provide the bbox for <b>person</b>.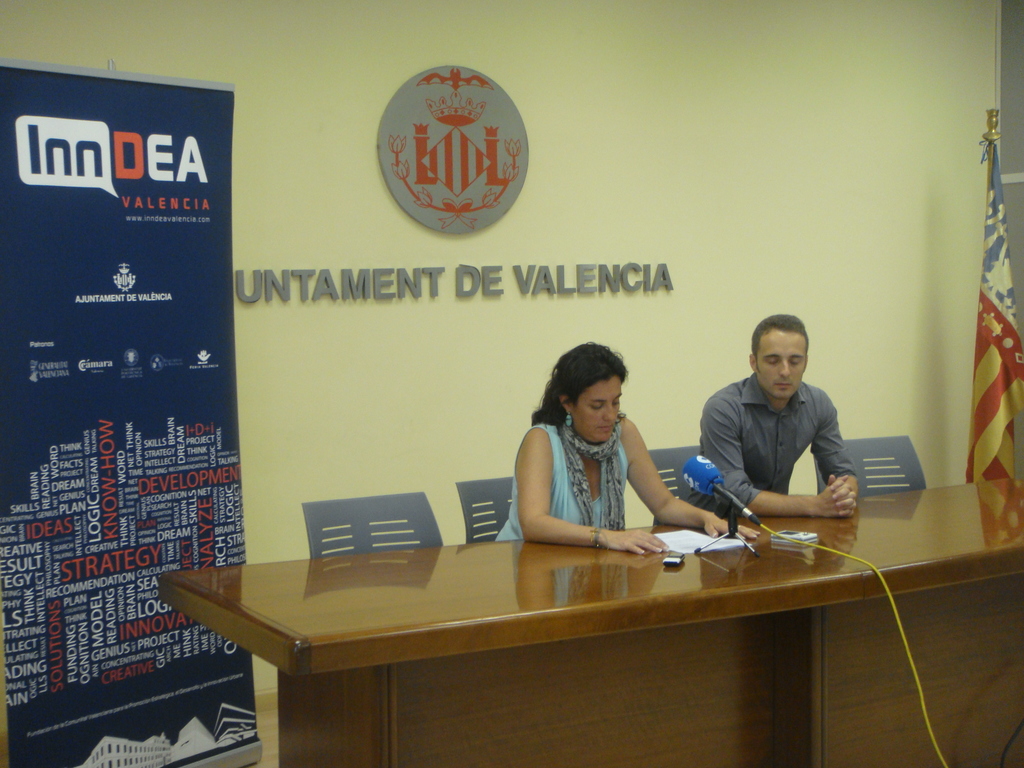
486, 343, 754, 560.
